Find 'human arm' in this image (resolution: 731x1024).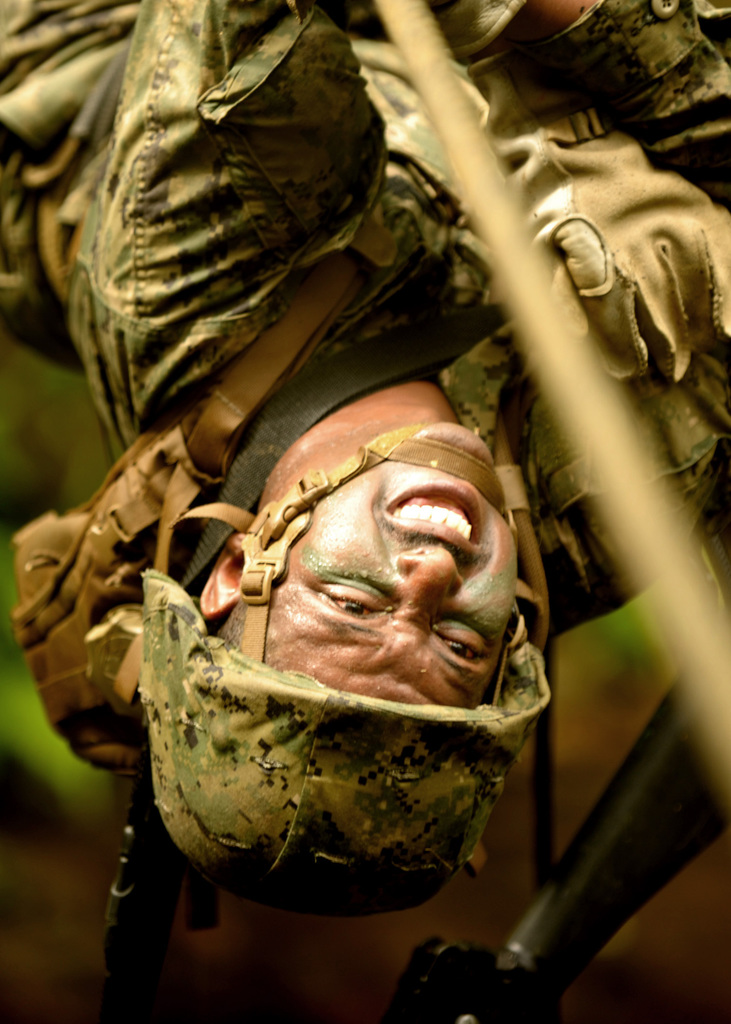
{"x1": 90, "y1": 0, "x2": 730, "y2": 373}.
